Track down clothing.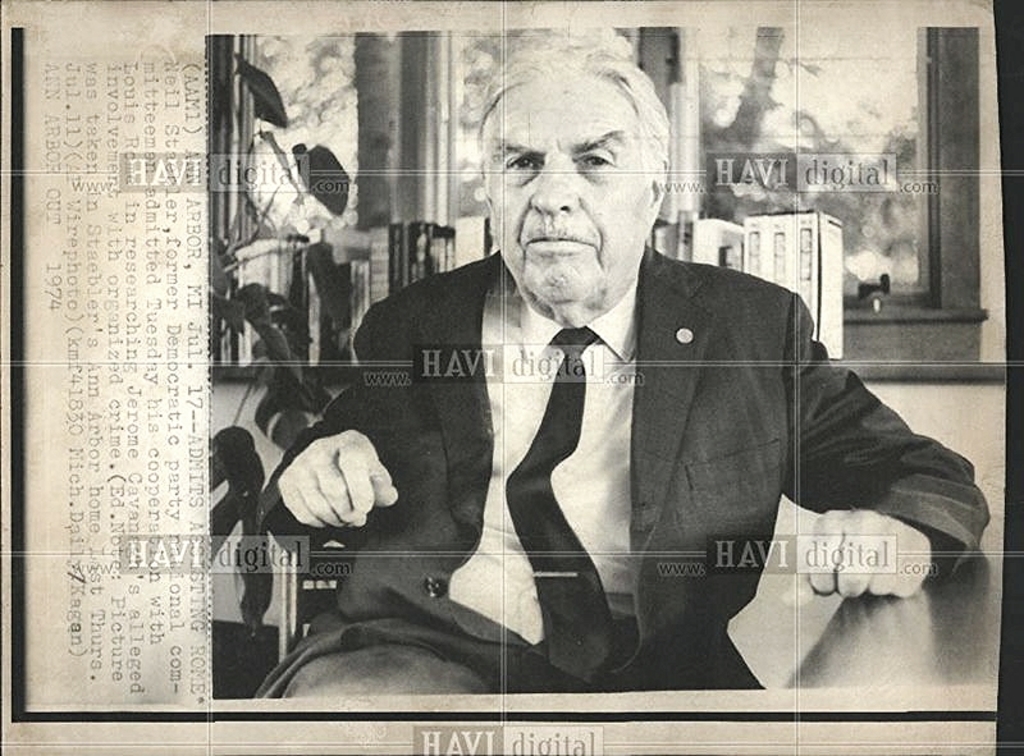
Tracked to locate(248, 147, 940, 693).
